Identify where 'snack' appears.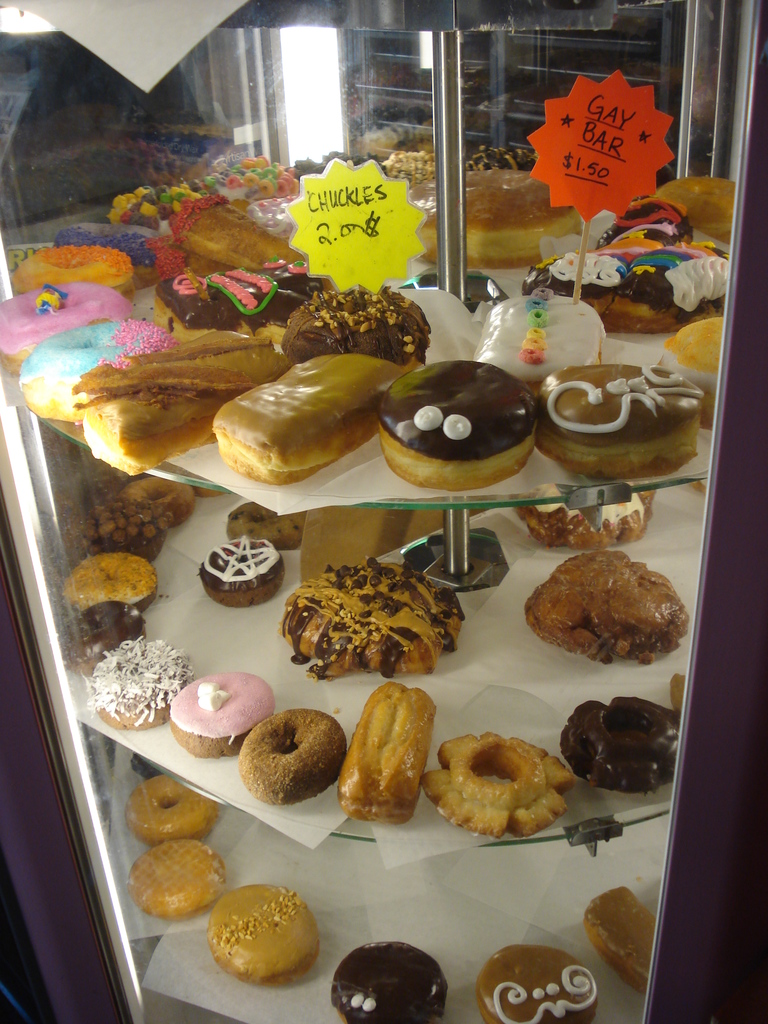
Appears at region(47, 598, 154, 660).
